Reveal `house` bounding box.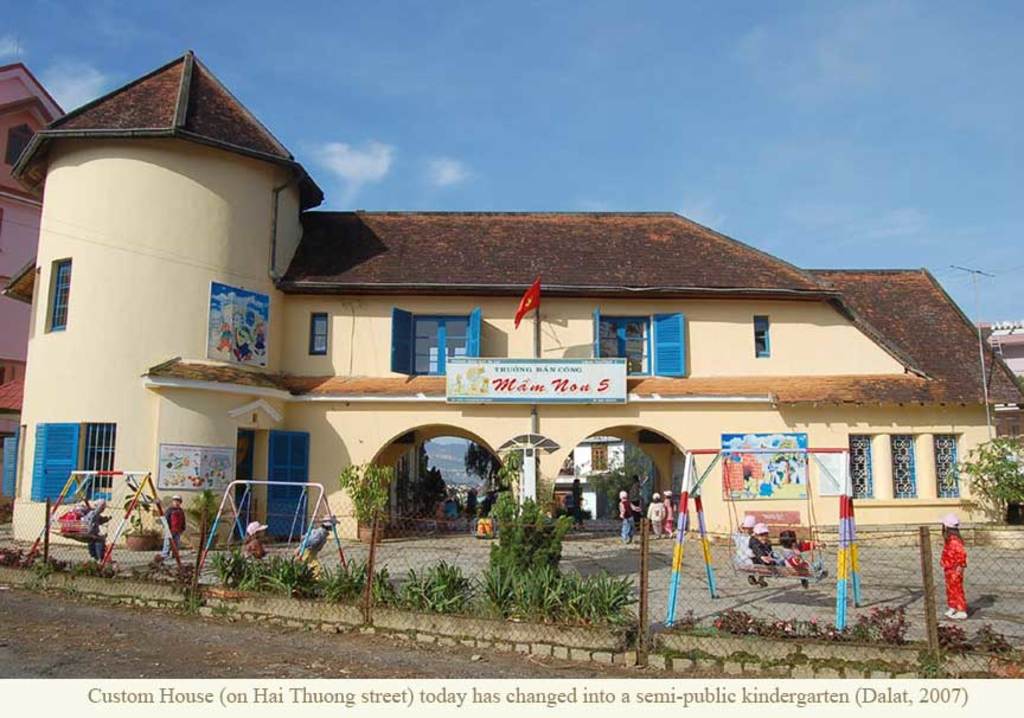
Revealed: [left=0, top=57, right=65, bottom=513].
